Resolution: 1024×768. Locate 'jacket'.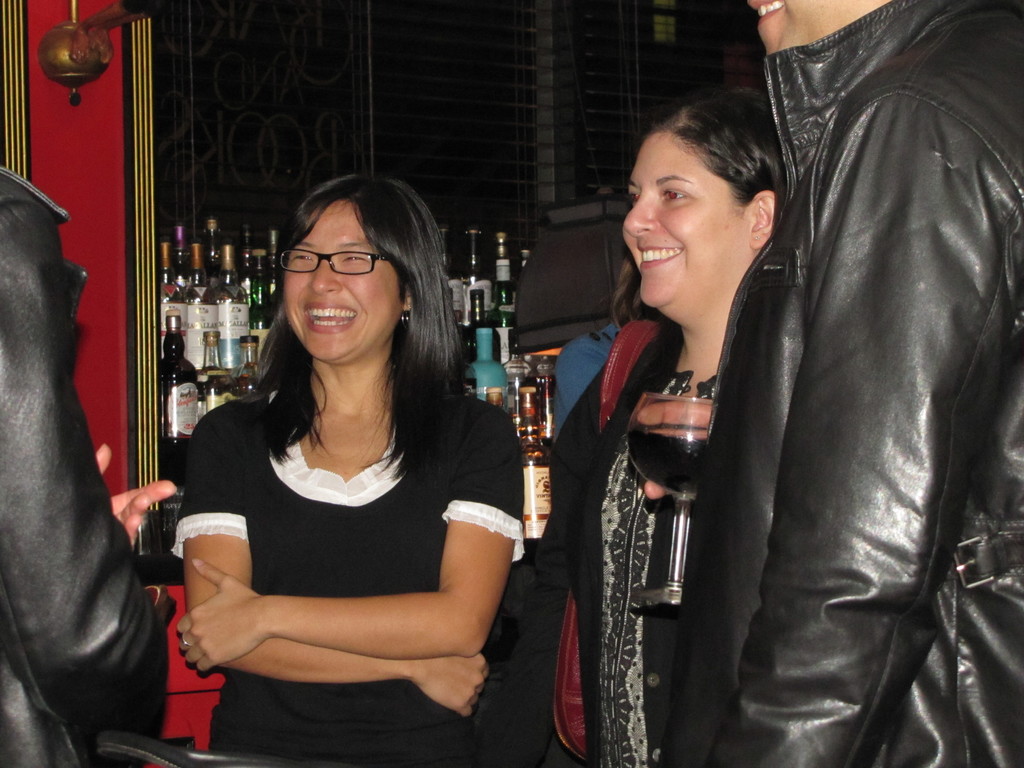
x1=720, y1=0, x2=1012, y2=694.
